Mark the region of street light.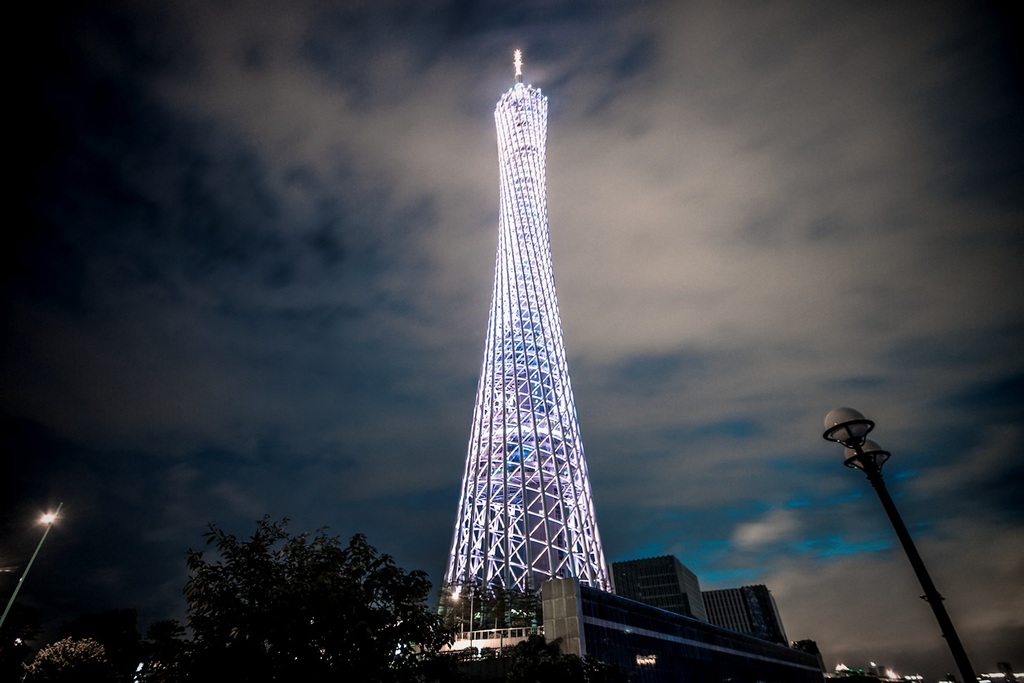
Region: crop(797, 380, 978, 682).
